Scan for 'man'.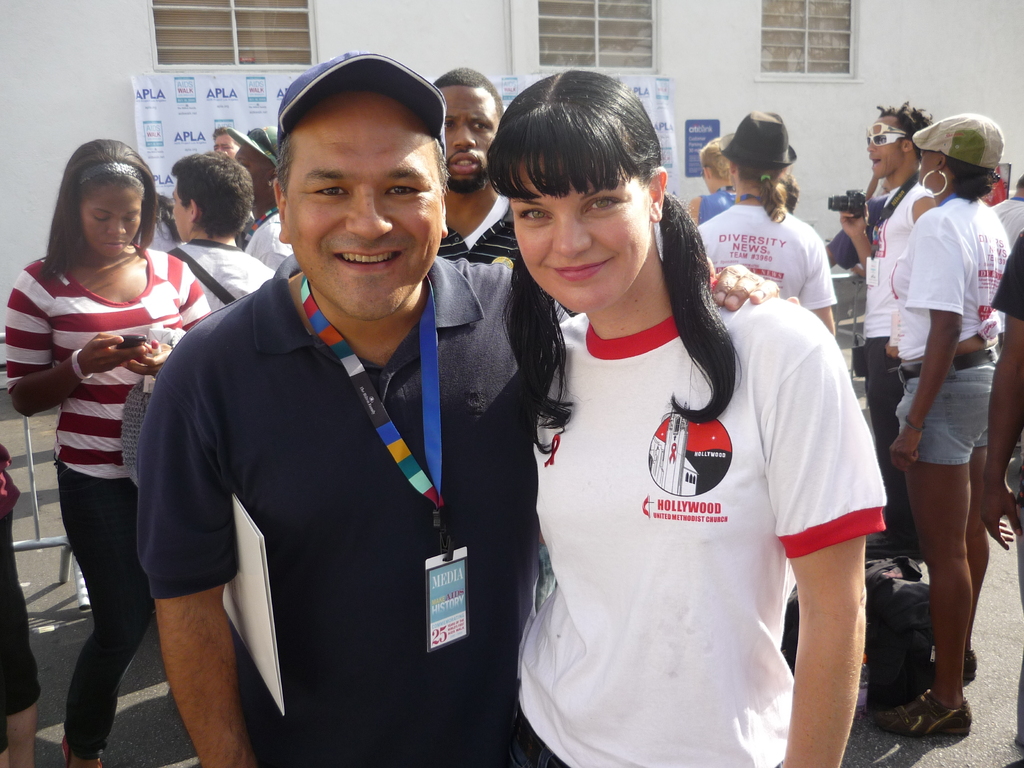
Scan result: bbox=(992, 176, 1023, 244).
